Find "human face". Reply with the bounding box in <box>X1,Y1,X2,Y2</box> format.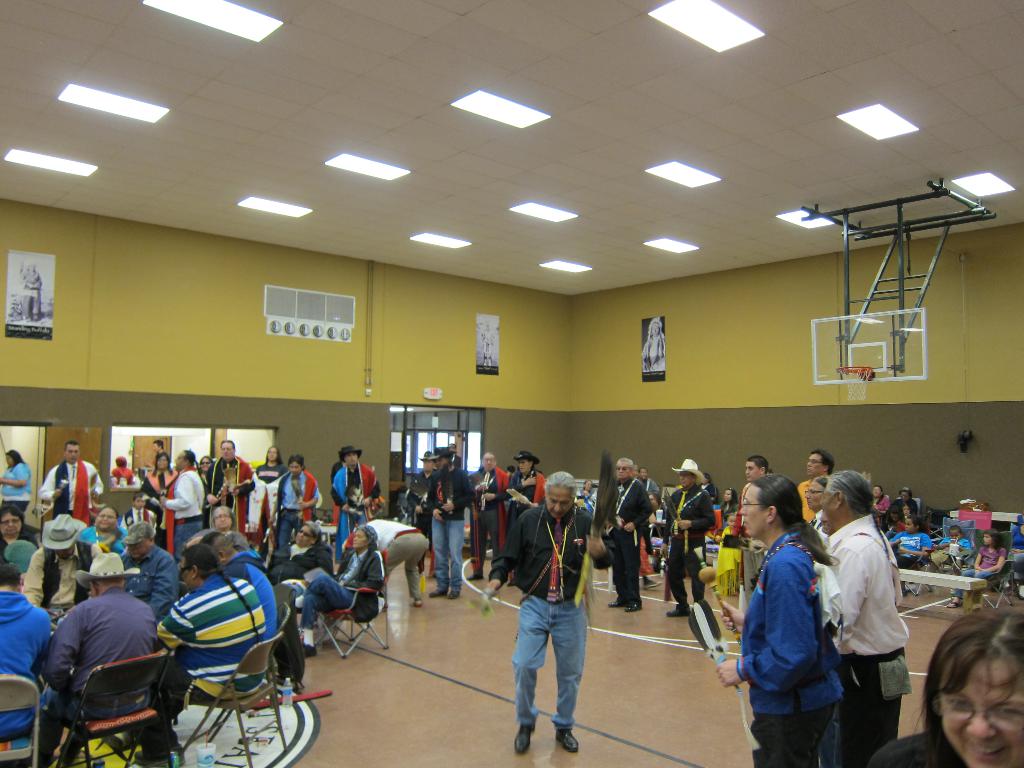
<box>872,486,883,497</box>.
